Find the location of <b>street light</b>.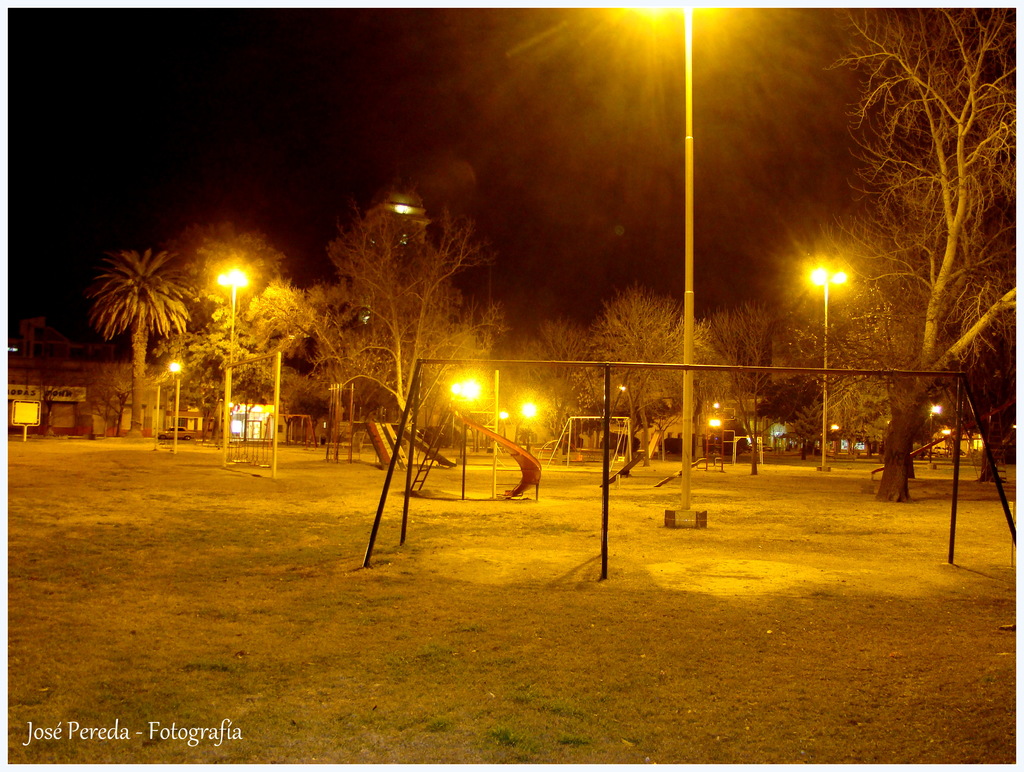
Location: [919, 396, 947, 470].
